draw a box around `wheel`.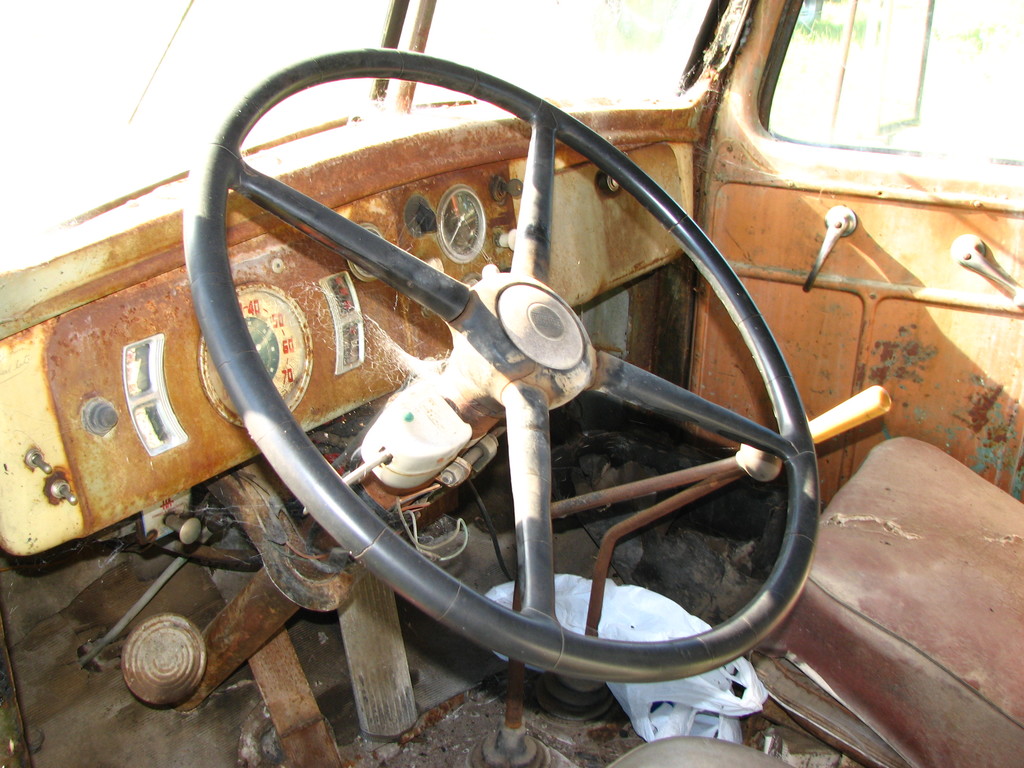
pyautogui.locateOnScreen(102, 47, 852, 726).
